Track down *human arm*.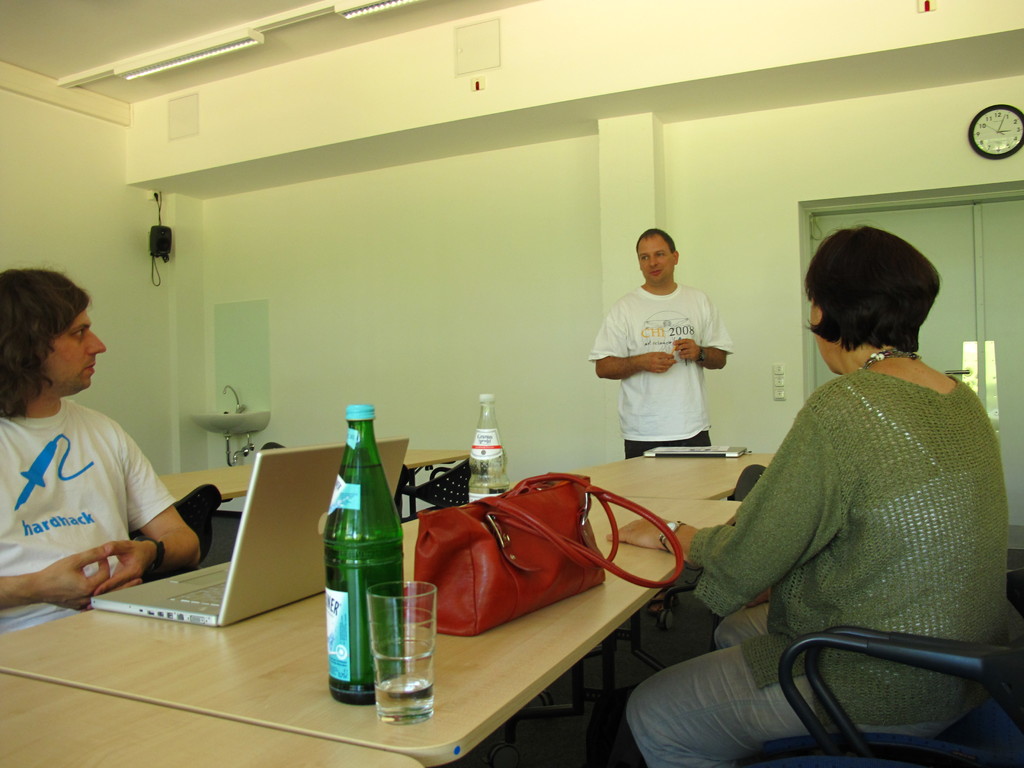
Tracked to [x1=596, y1=305, x2=677, y2=379].
